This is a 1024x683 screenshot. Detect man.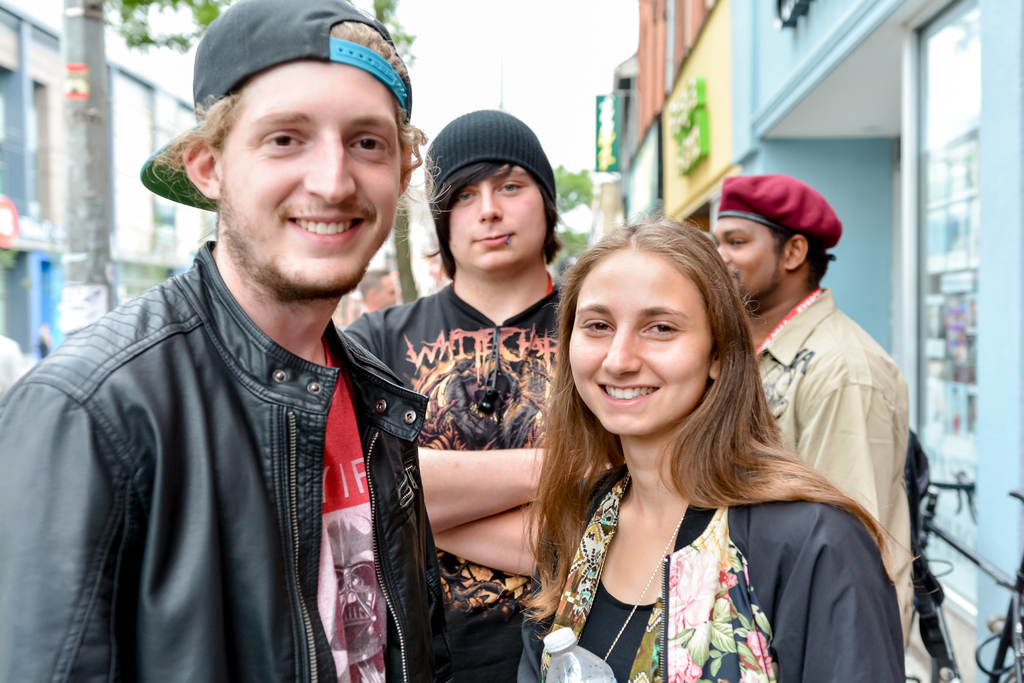
<box>333,105,571,682</box>.
